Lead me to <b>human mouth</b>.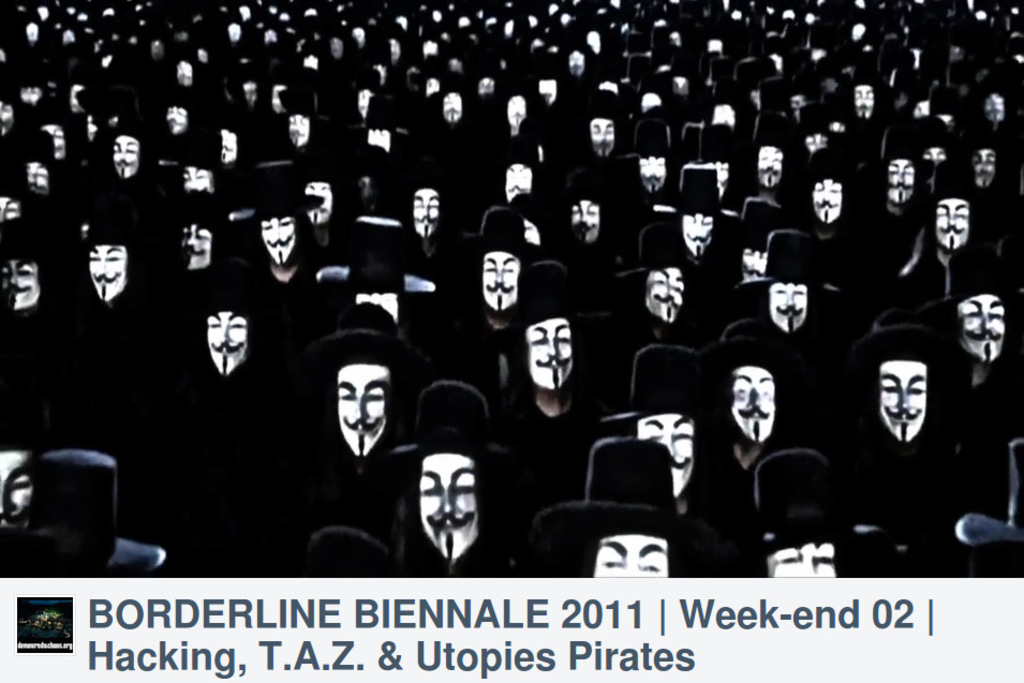
Lead to BBox(574, 224, 595, 235).
